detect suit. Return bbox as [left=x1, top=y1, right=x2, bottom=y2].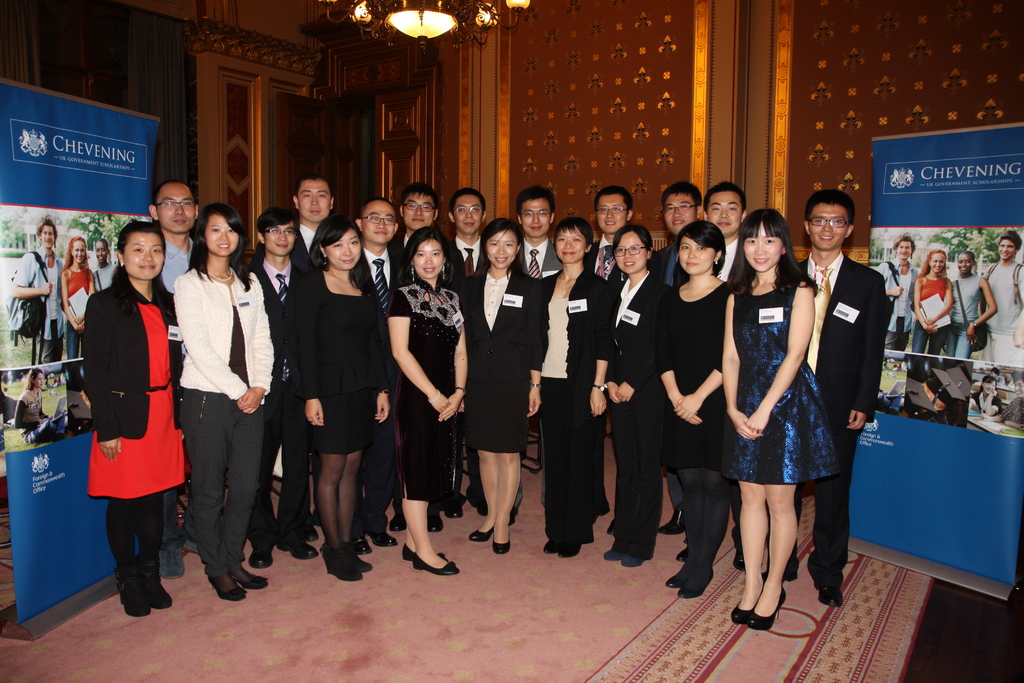
[left=708, top=236, right=741, bottom=284].
